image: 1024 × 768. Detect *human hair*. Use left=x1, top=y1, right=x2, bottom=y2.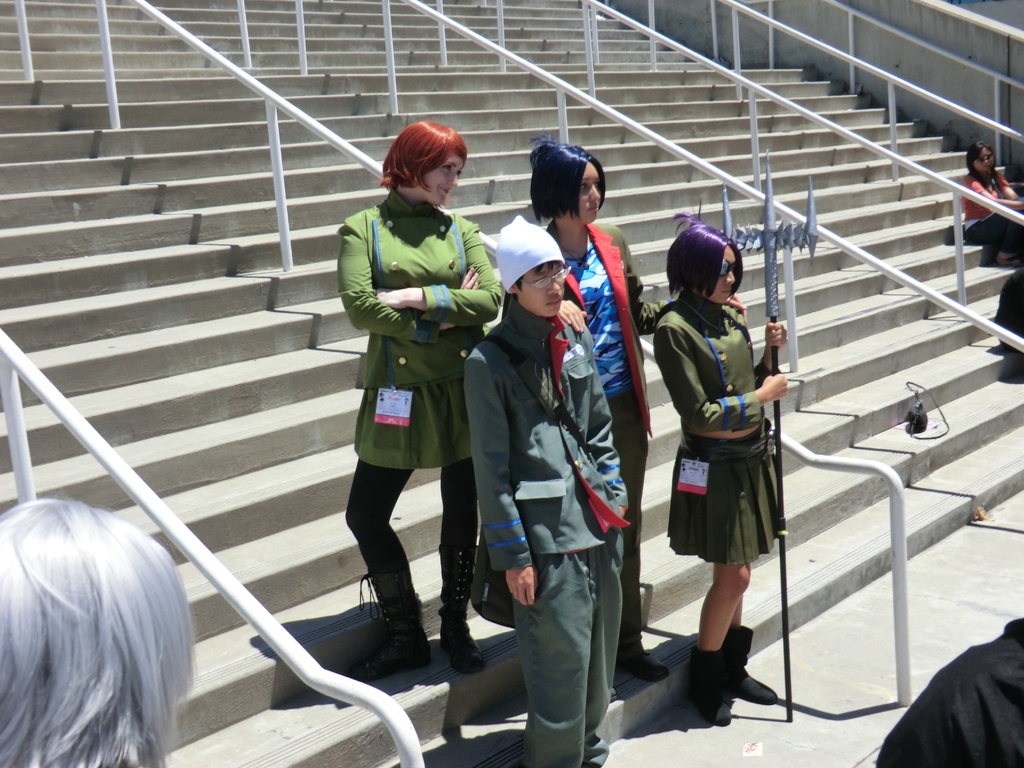
left=966, top=141, right=998, bottom=185.
